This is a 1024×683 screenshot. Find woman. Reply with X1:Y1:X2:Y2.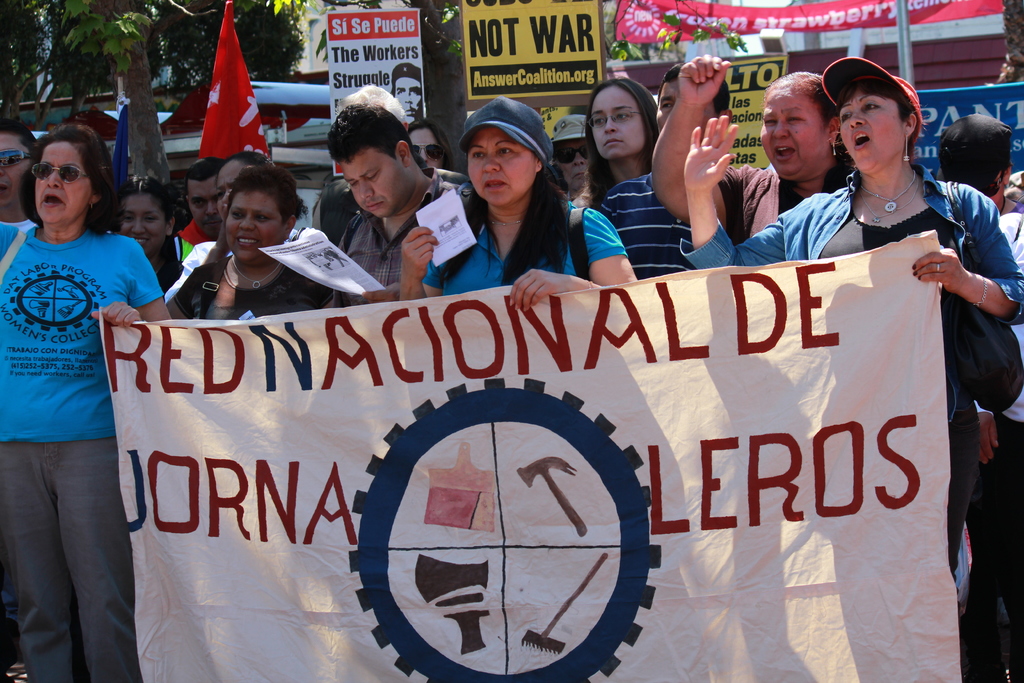
675:52:1023:582.
